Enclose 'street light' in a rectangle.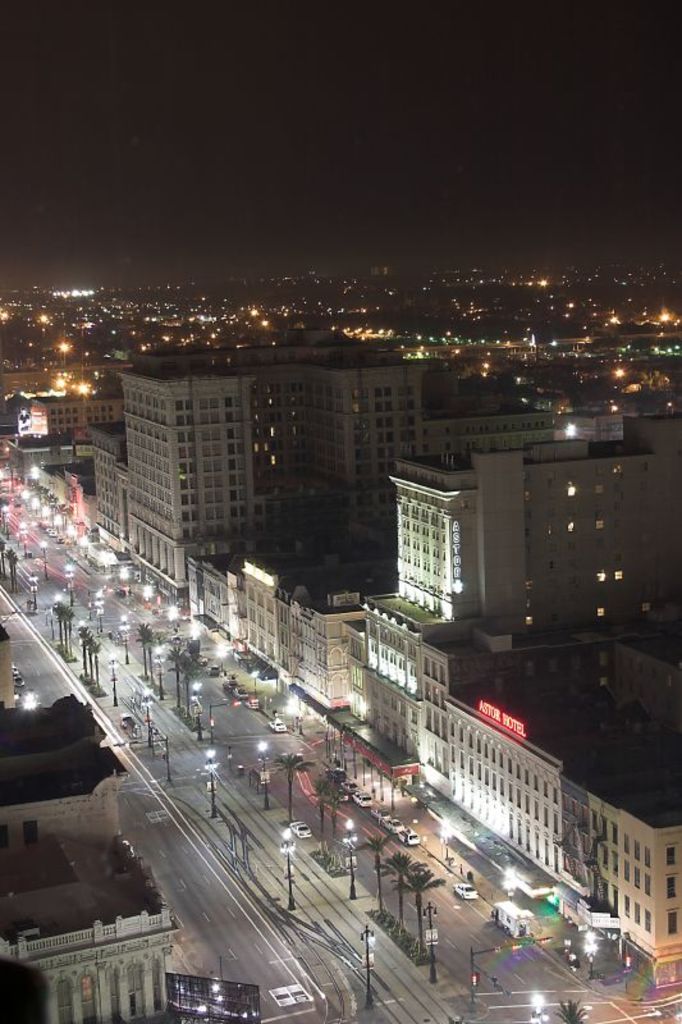
(106, 657, 120, 708).
